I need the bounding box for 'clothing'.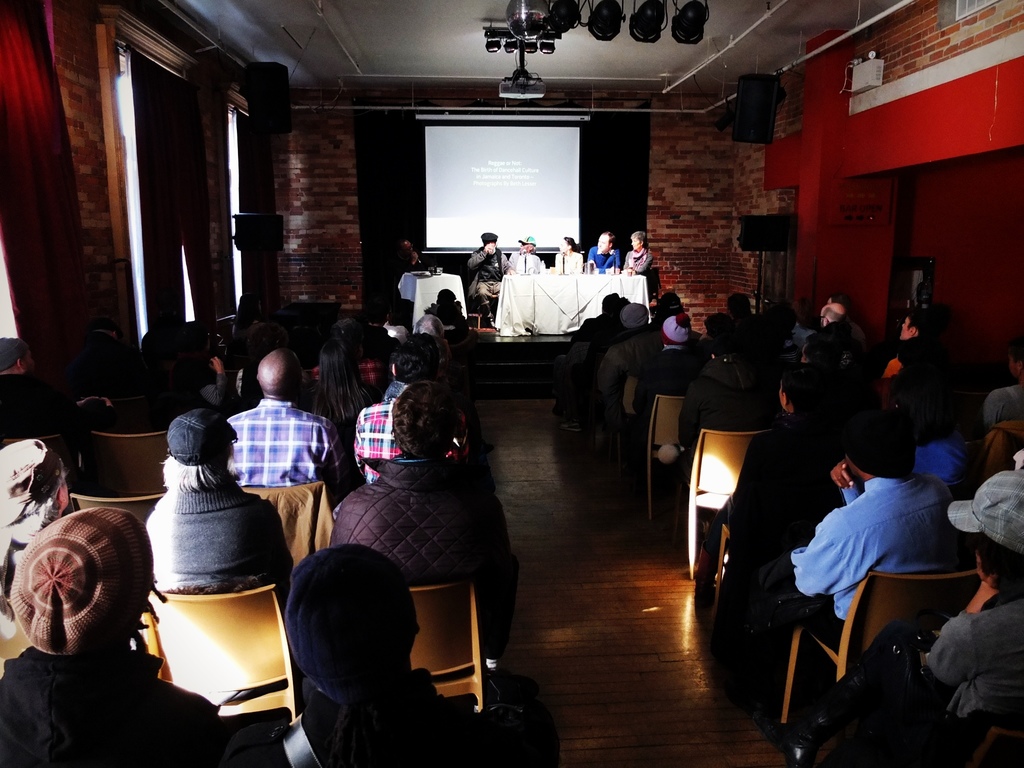
Here it is: [623,246,652,279].
